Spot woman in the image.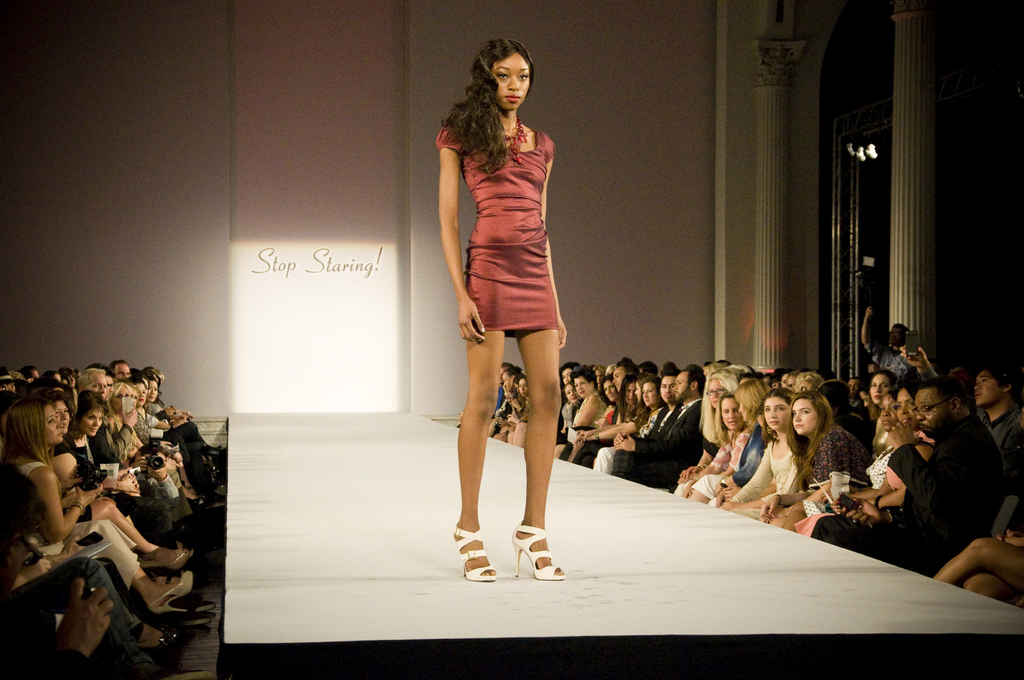
woman found at box=[715, 376, 761, 497].
